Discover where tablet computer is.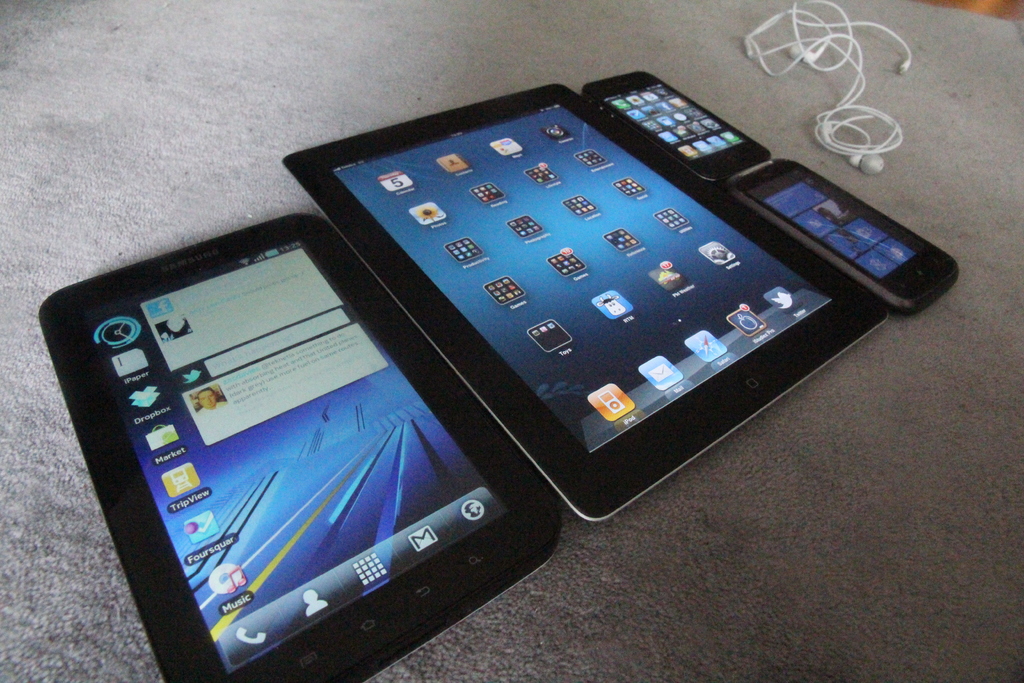
Discovered at (278,81,888,523).
